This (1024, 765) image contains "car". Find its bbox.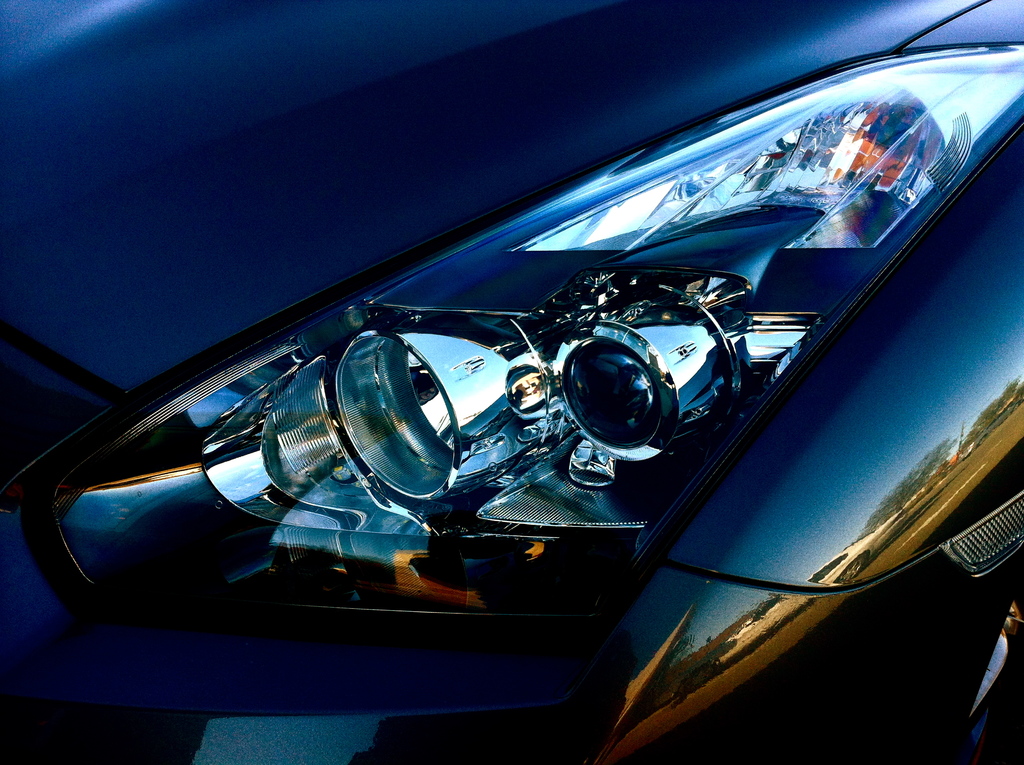
detection(0, 0, 1023, 763).
